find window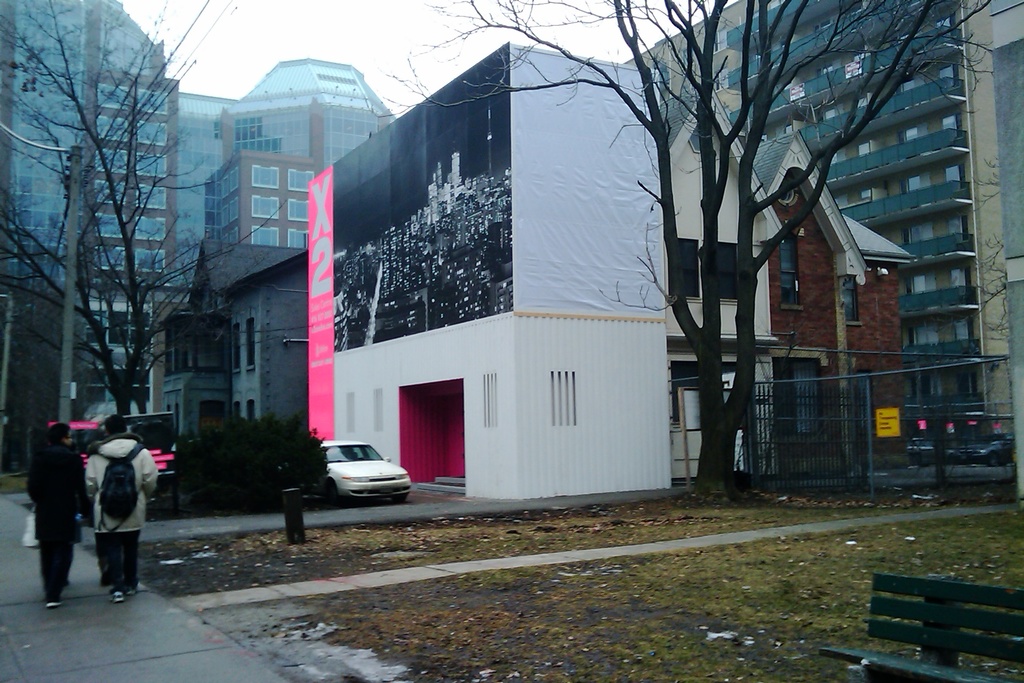
crop(93, 112, 125, 144)
